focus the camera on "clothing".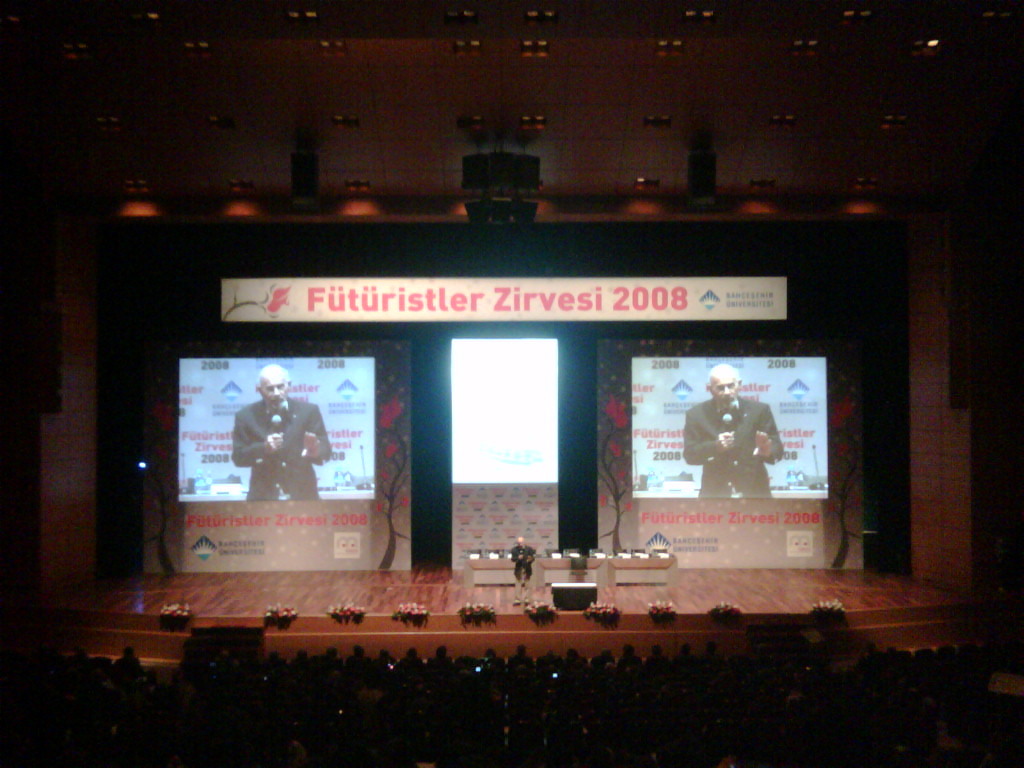
Focus region: [left=227, top=398, right=326, bottom=499].
